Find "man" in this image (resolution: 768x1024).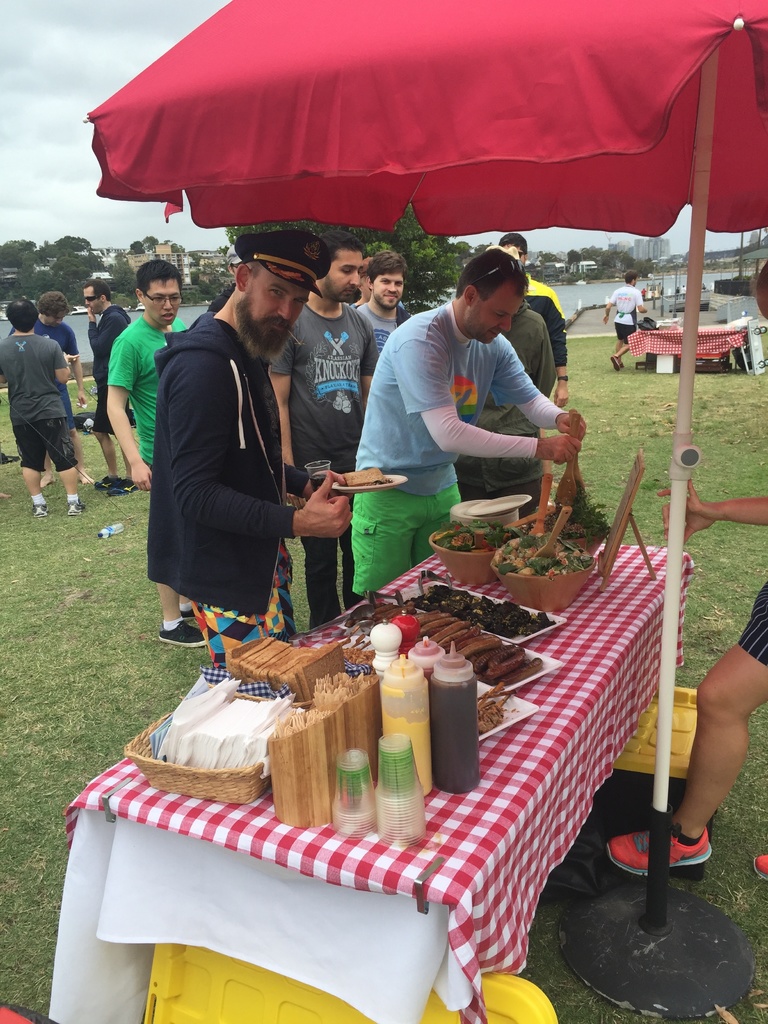
{"left": 96, "top": 255, "right": 223, "bottom": 656}.
